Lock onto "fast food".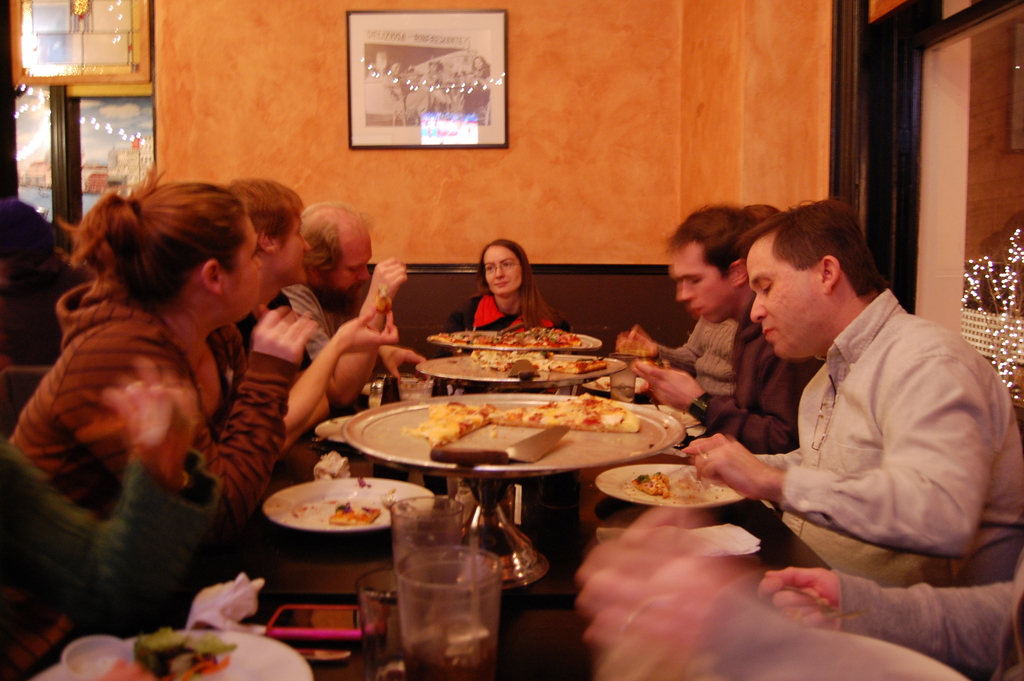
Locked: detection(428, 326, 578, 350).
